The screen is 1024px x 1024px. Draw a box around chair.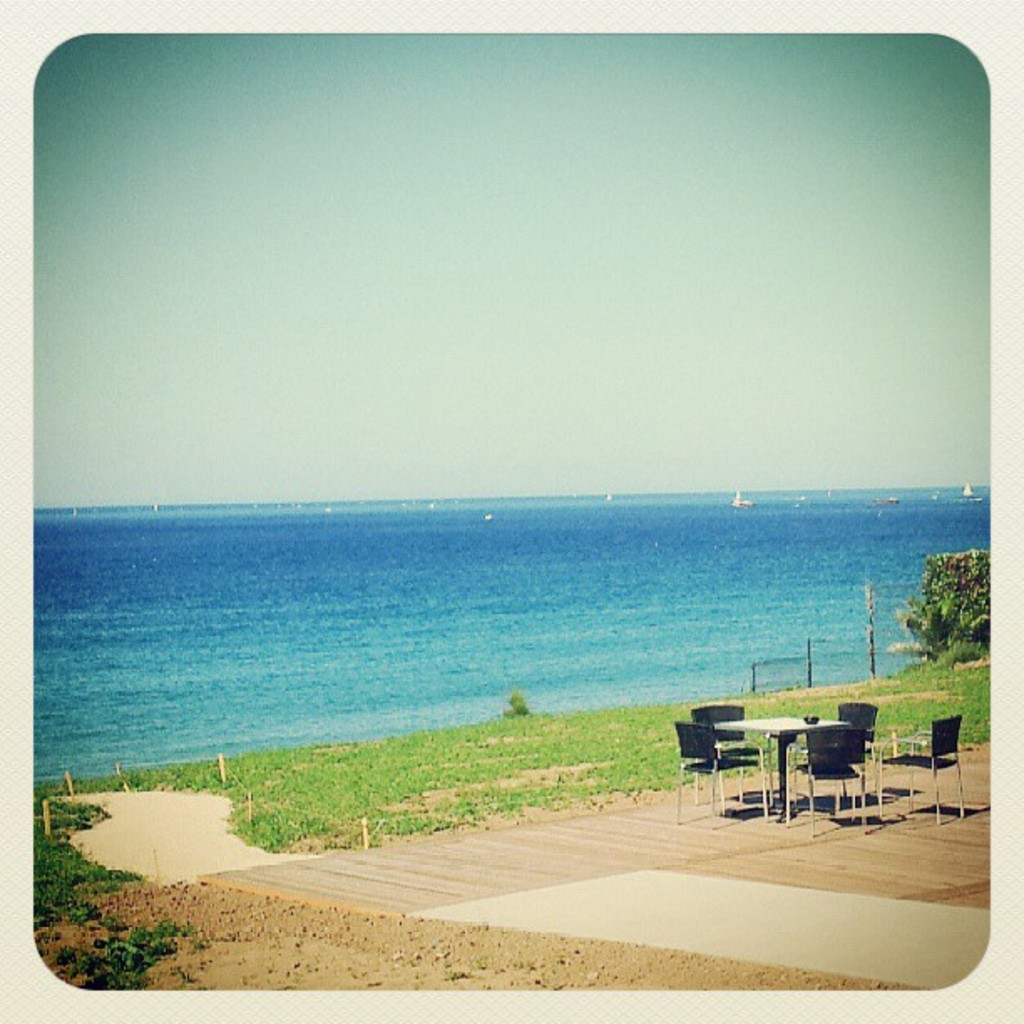
Rect(693, 699, 776, 803).
